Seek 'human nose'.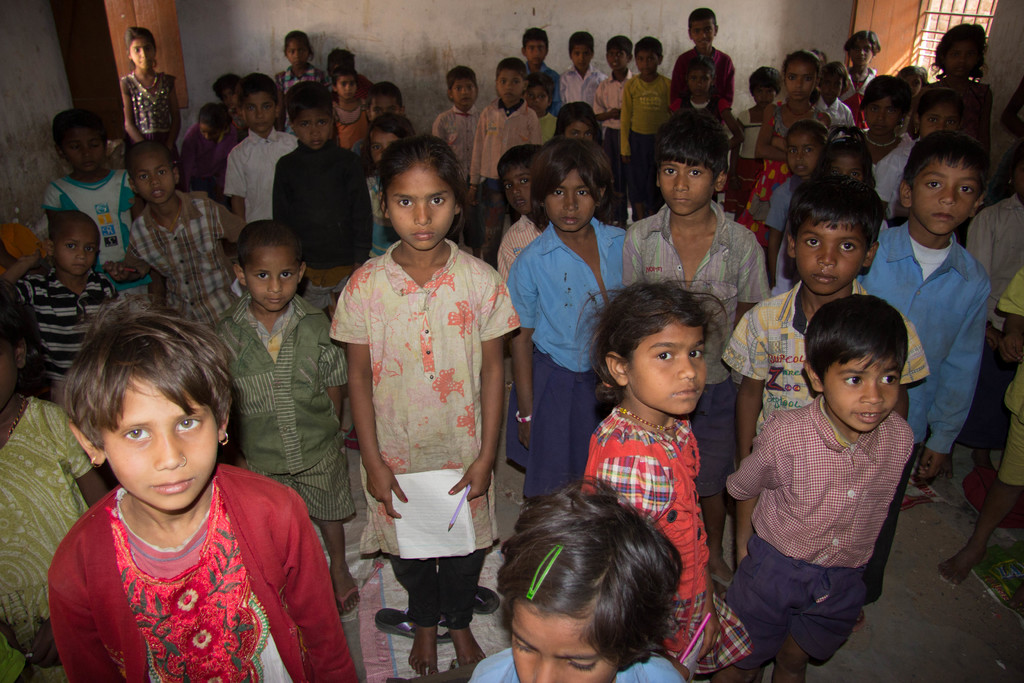
select_region(675, 177, 690, 192).
